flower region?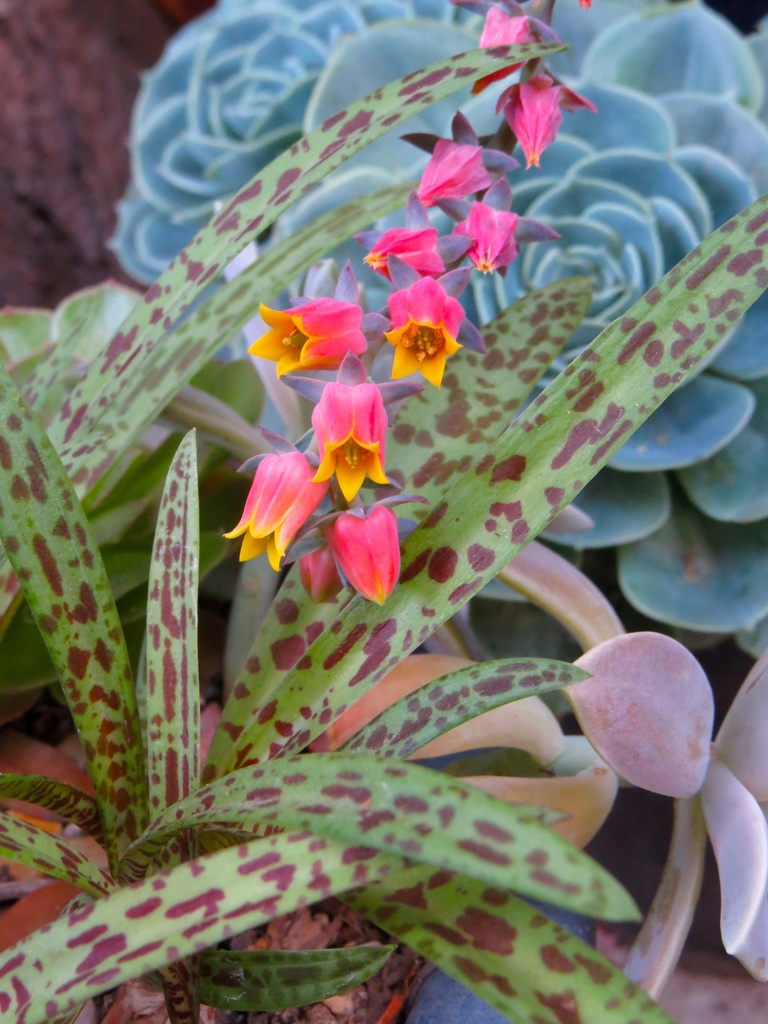
bbox=[317, 500, 408, 590]
